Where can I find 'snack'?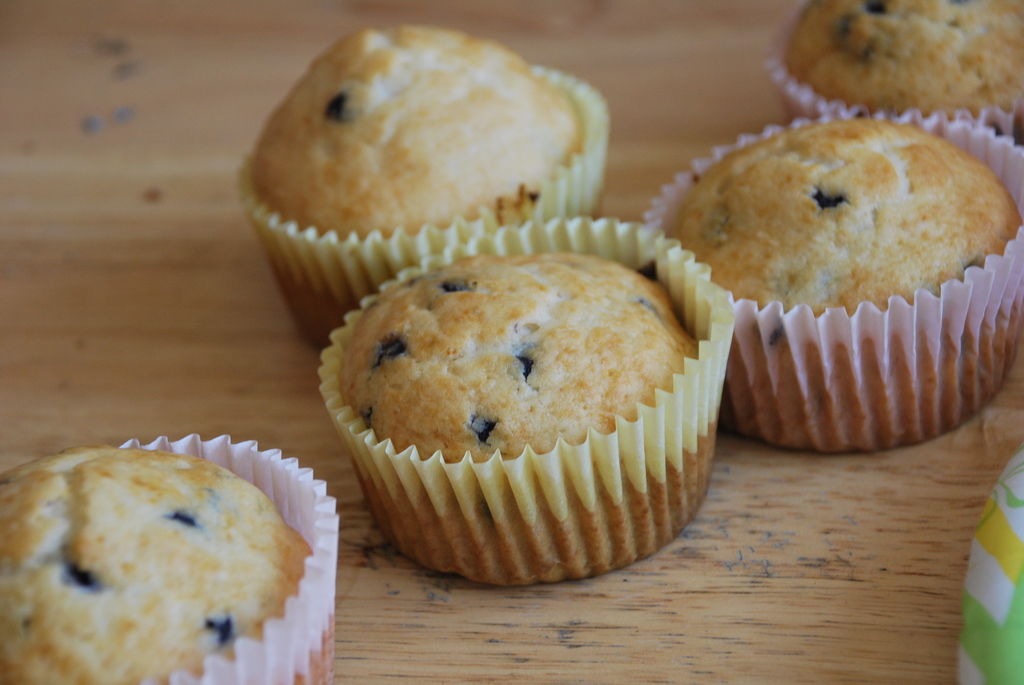
You can find it at 637/114/1023/446.
